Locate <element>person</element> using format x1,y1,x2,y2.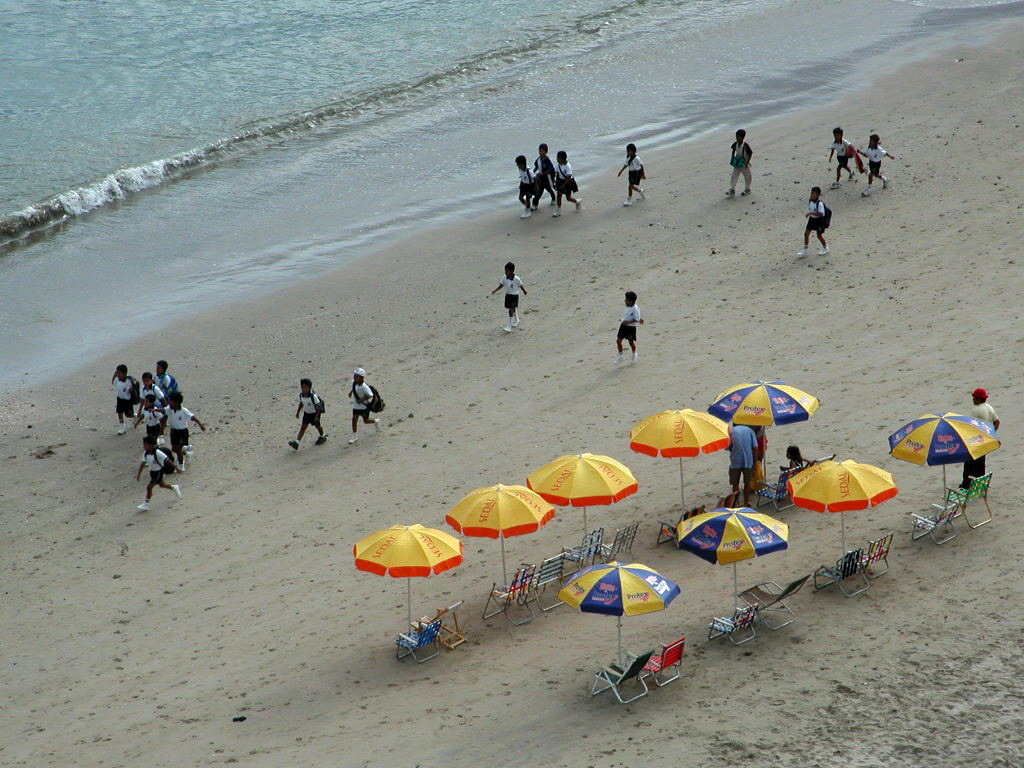
346,371,383,439.
